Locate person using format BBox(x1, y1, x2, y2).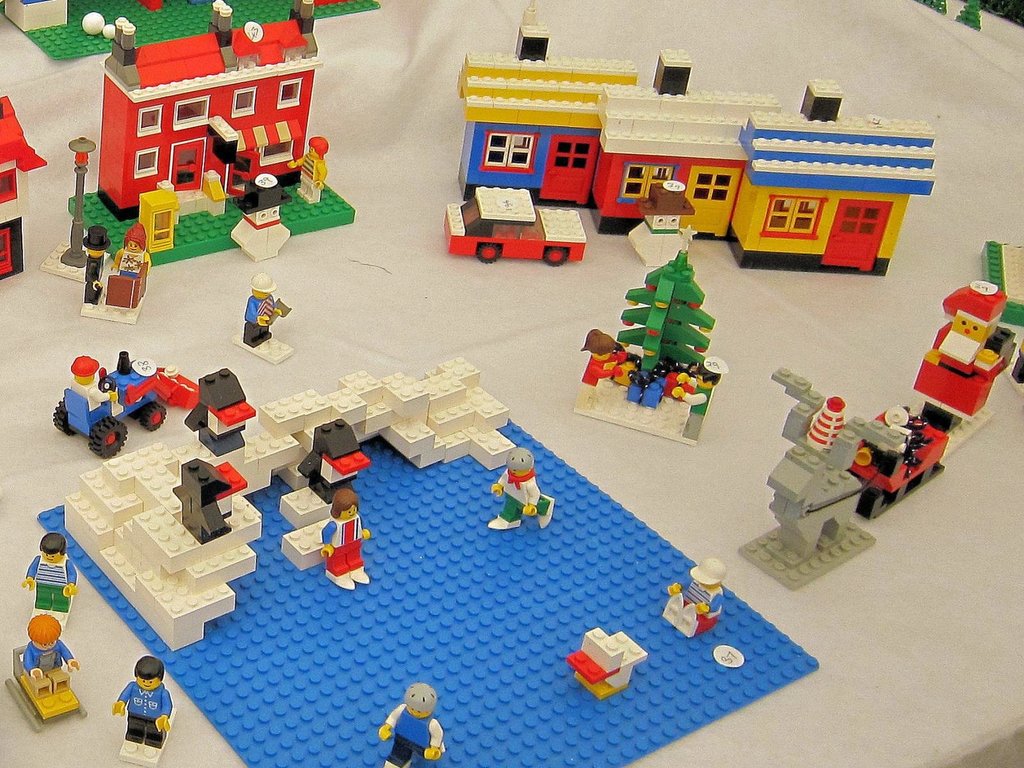
BBox(292, 131, 337, 204).
